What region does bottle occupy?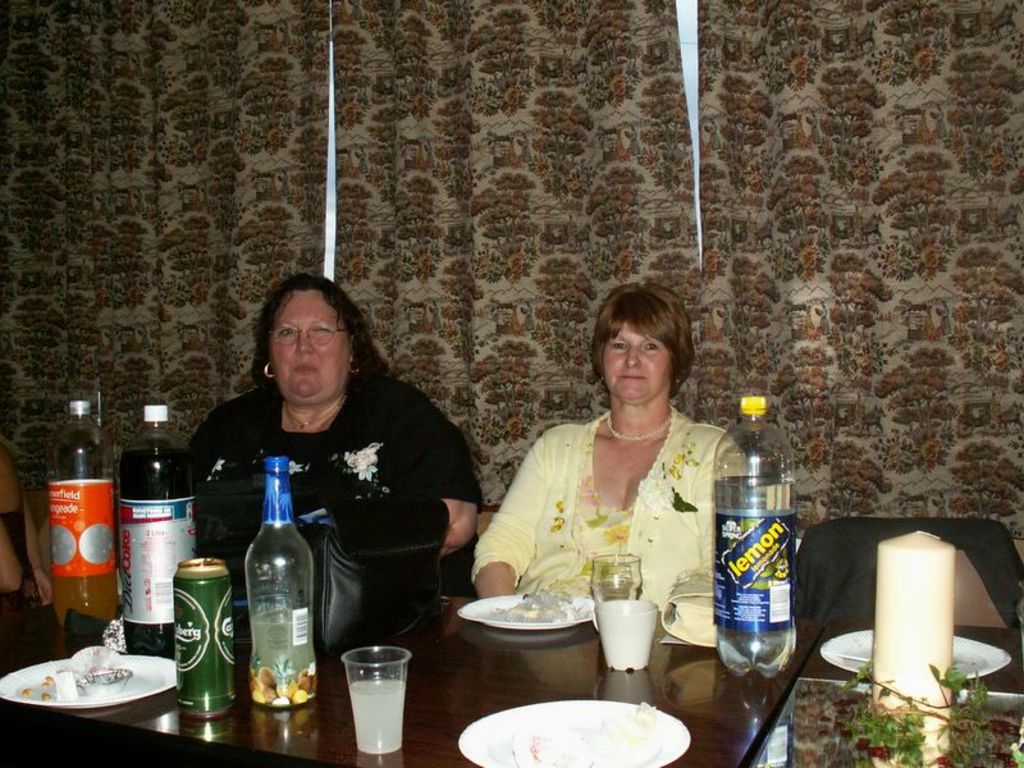
Rect(705, 392, 799, 685).
